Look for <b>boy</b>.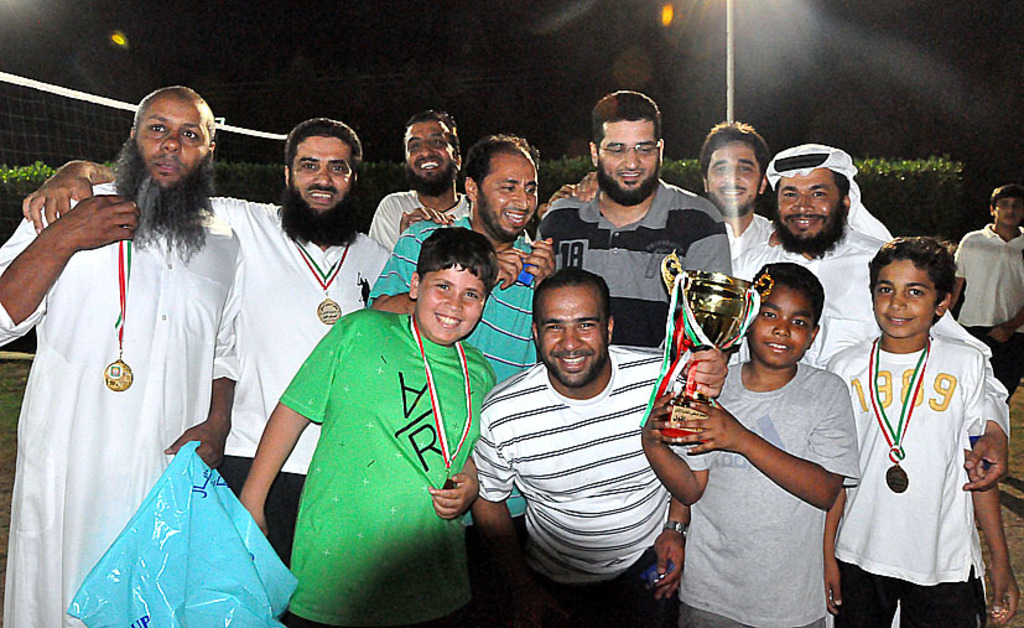
Found: 825:232:1017:627.
